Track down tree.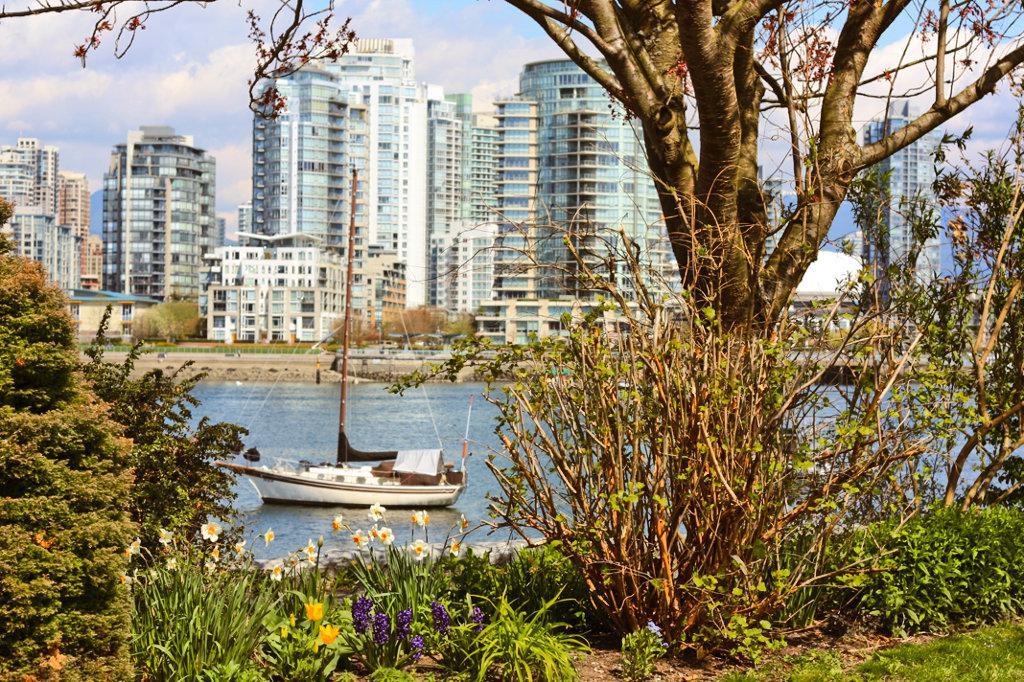
Tracked to crop(391, 0, 1005, 645).
